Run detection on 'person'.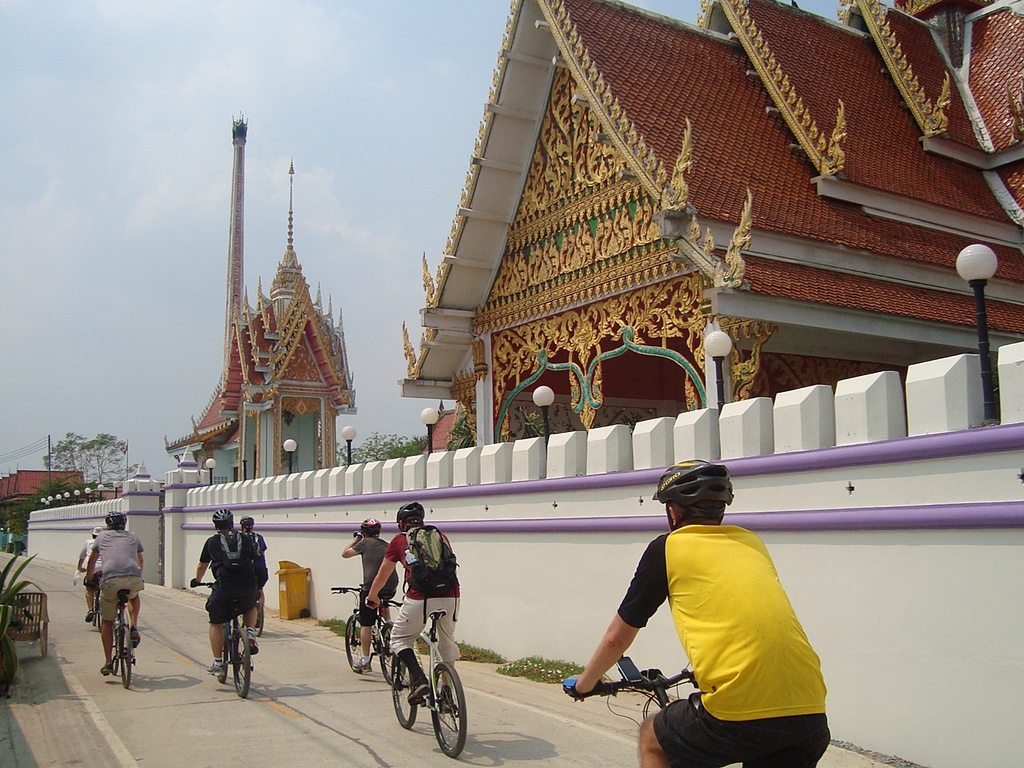
Result: 238, 512, 266, 611.
